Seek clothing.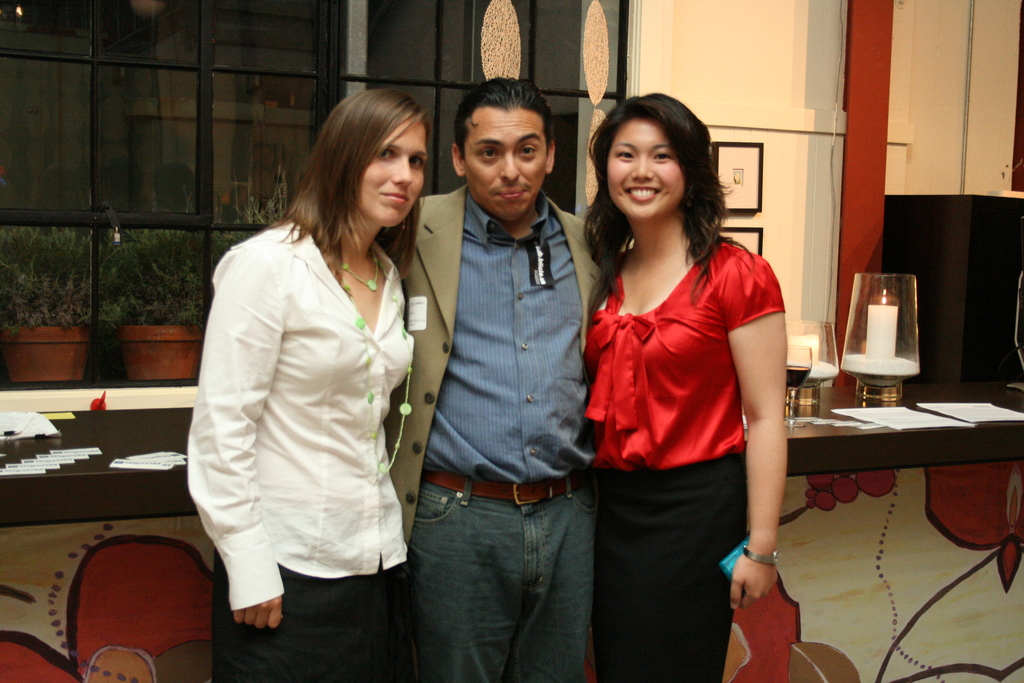
Rect(584, 229, 786, 682).
